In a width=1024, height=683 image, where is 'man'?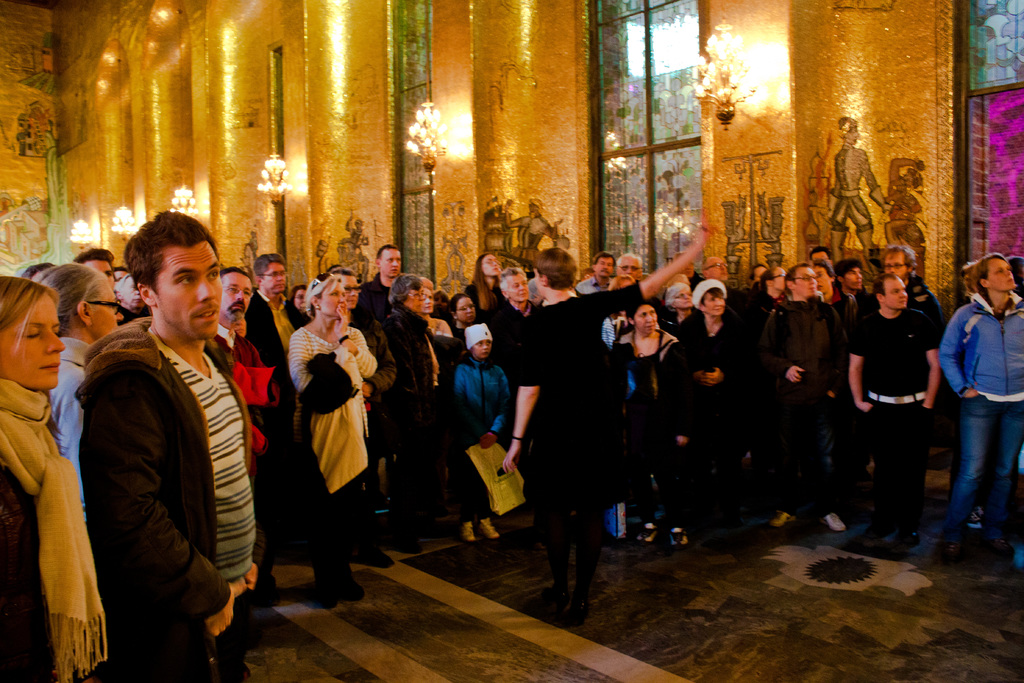
rect(246, 252, 312, 424).
